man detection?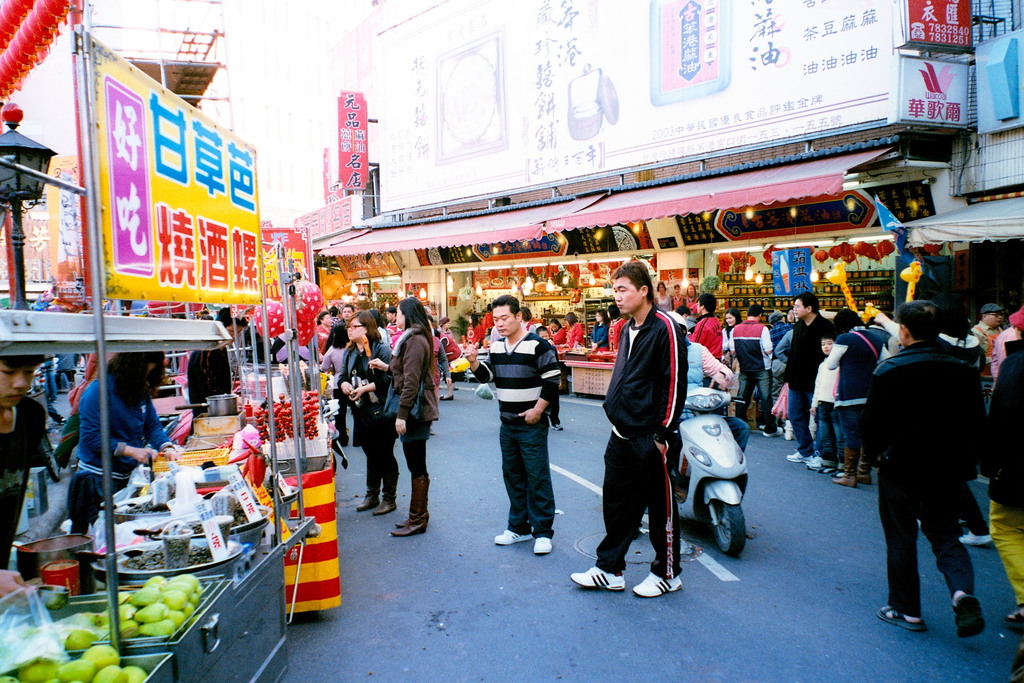
l=386, t=306, r=396, b=334
